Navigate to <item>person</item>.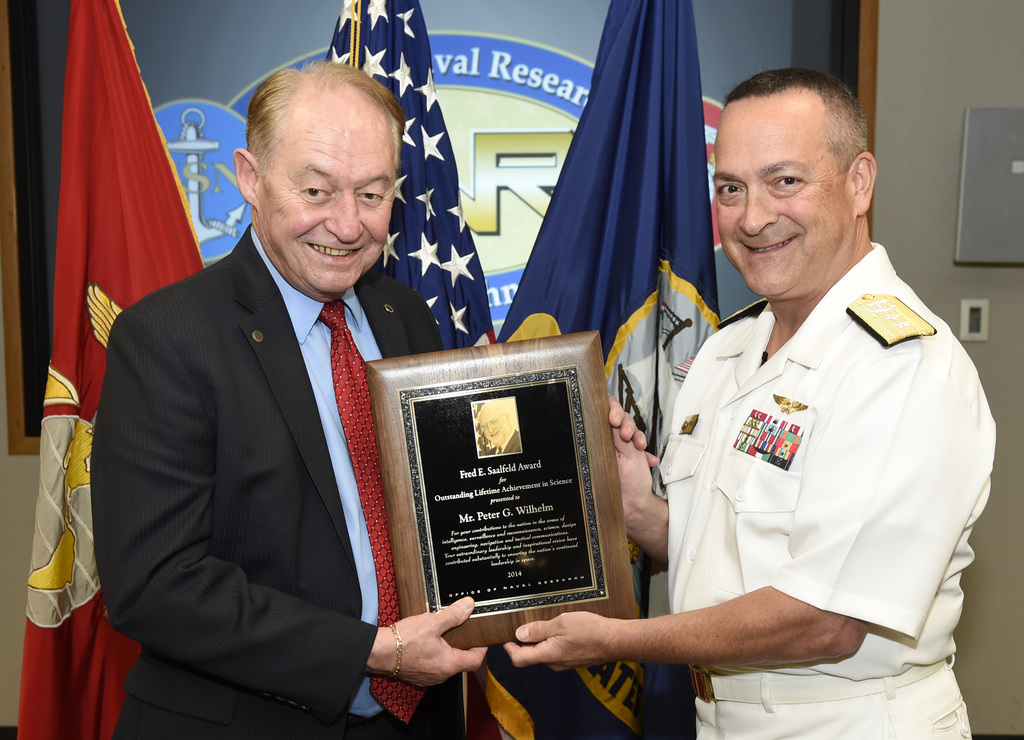
Navigation target: locate(92, 58, 481, 739).
